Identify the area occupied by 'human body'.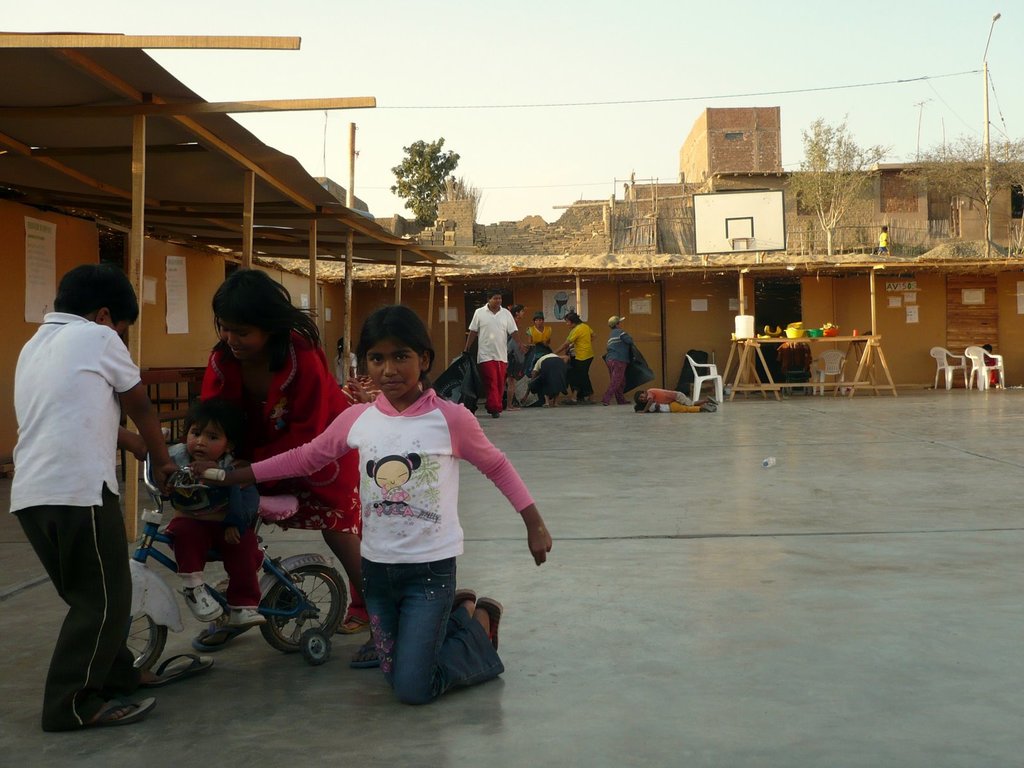
Area: select_region(552, 310, 598, 400).
